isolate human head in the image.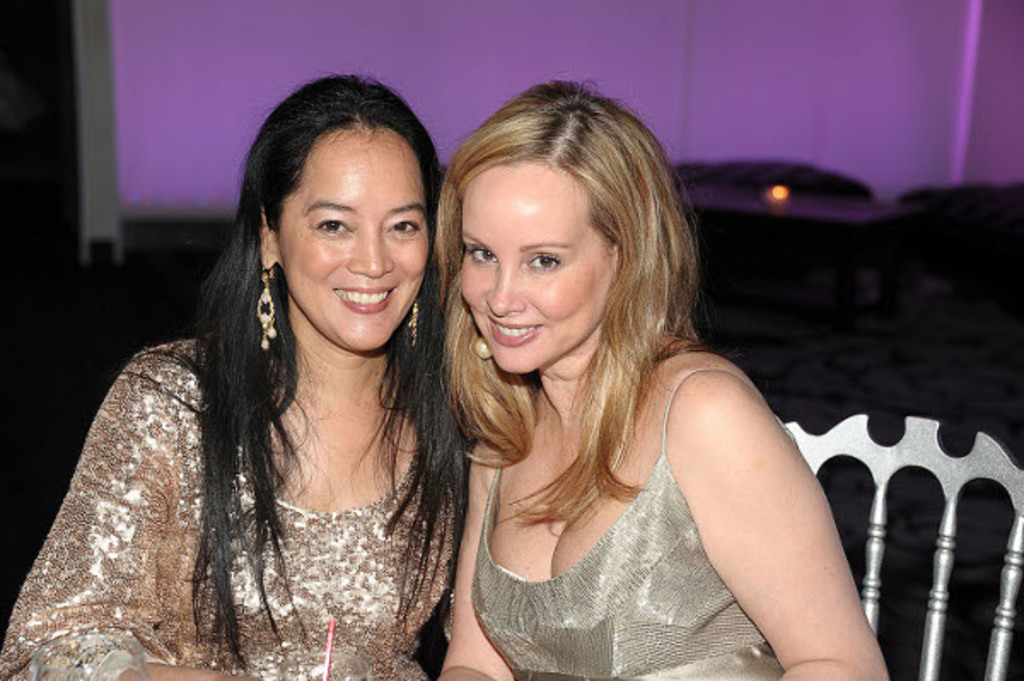
Isolated region: left=435, top=77, right=683, bottom=375.
